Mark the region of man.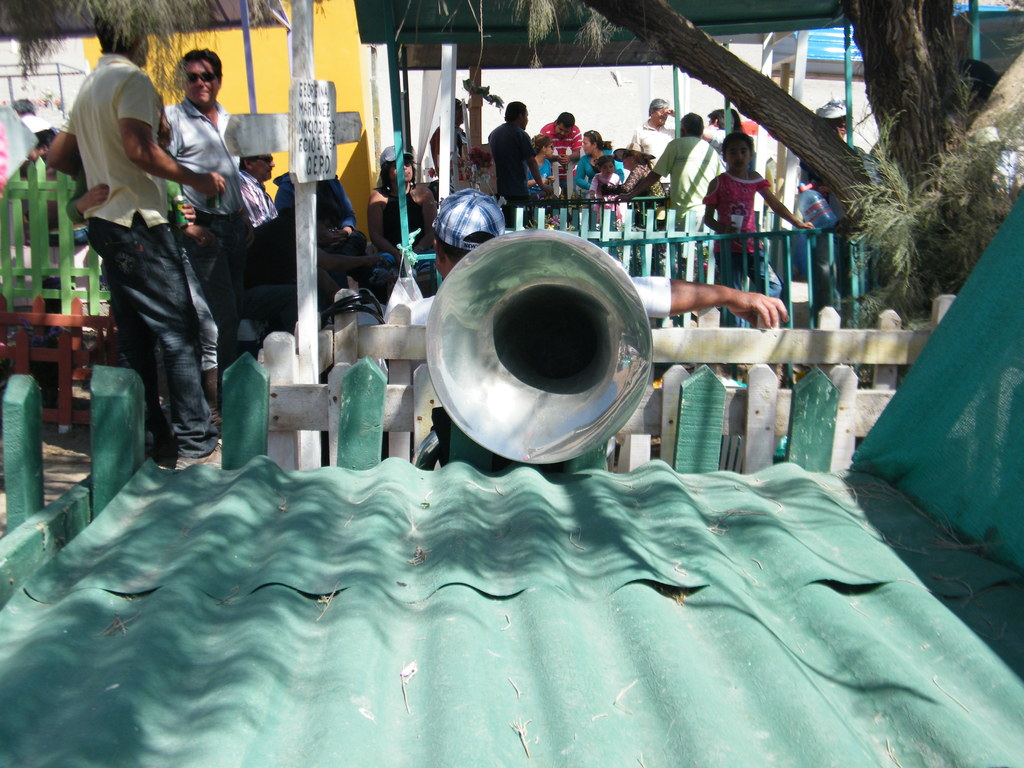
Region: <bbox>136, 57, 246, 270</bbox>.
